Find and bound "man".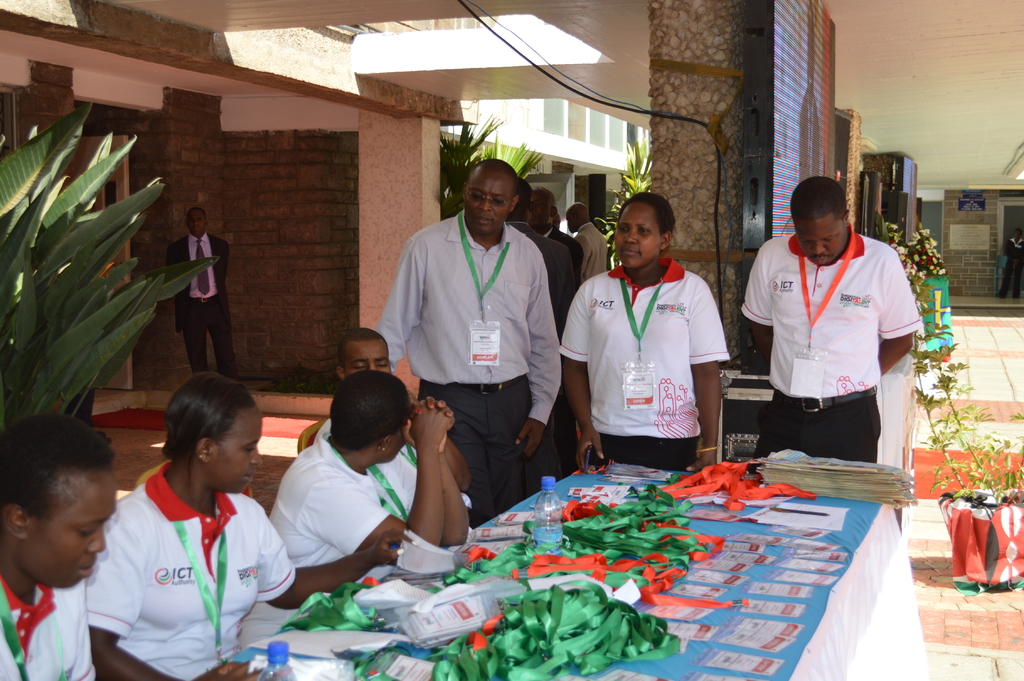
Bound: crop(163, 206, 247, 384).
